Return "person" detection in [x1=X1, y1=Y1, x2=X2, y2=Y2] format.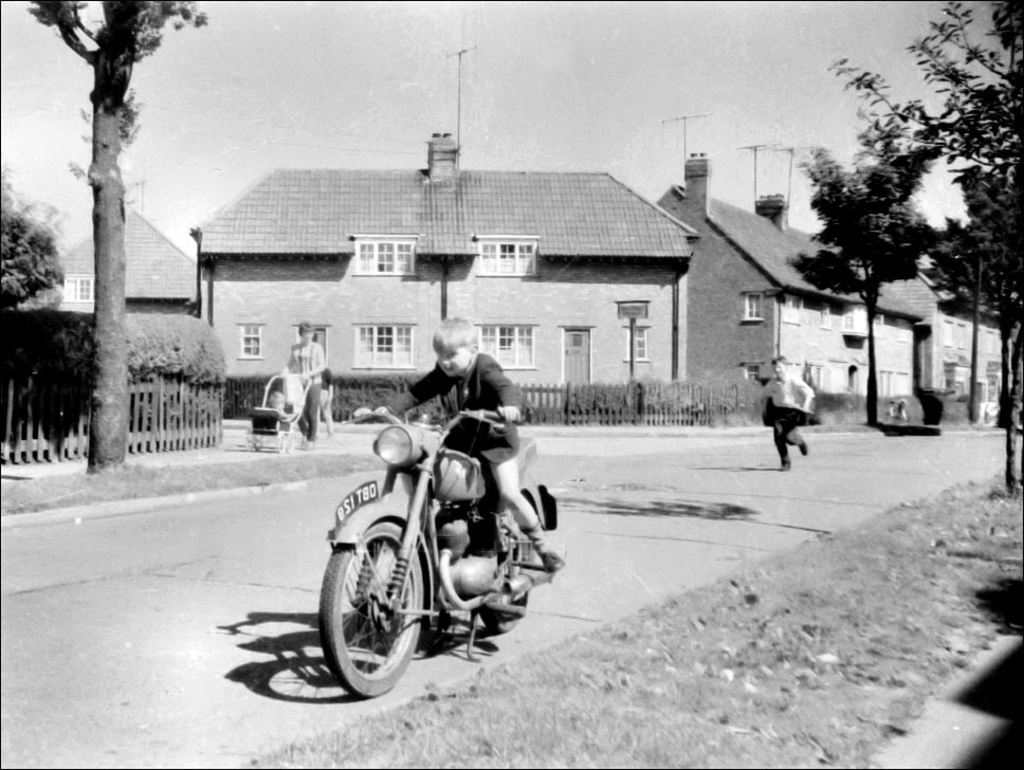
[x1=757, y1=367, x2=817, y2=476].
